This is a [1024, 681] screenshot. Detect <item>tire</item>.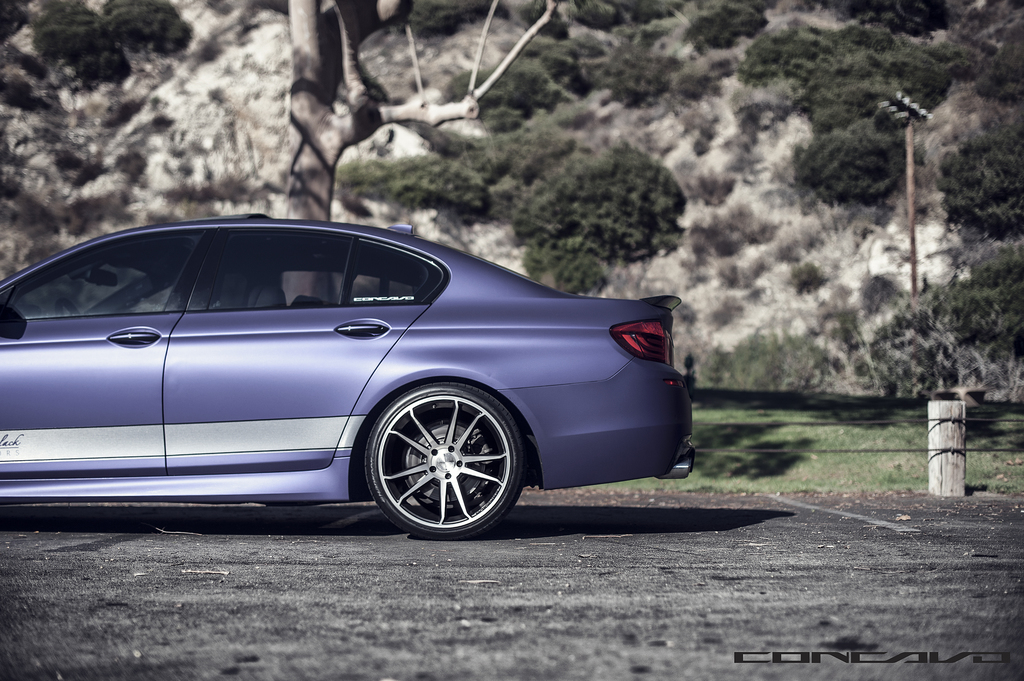
(x1=366, y1=382, x2=519, y2=538).
